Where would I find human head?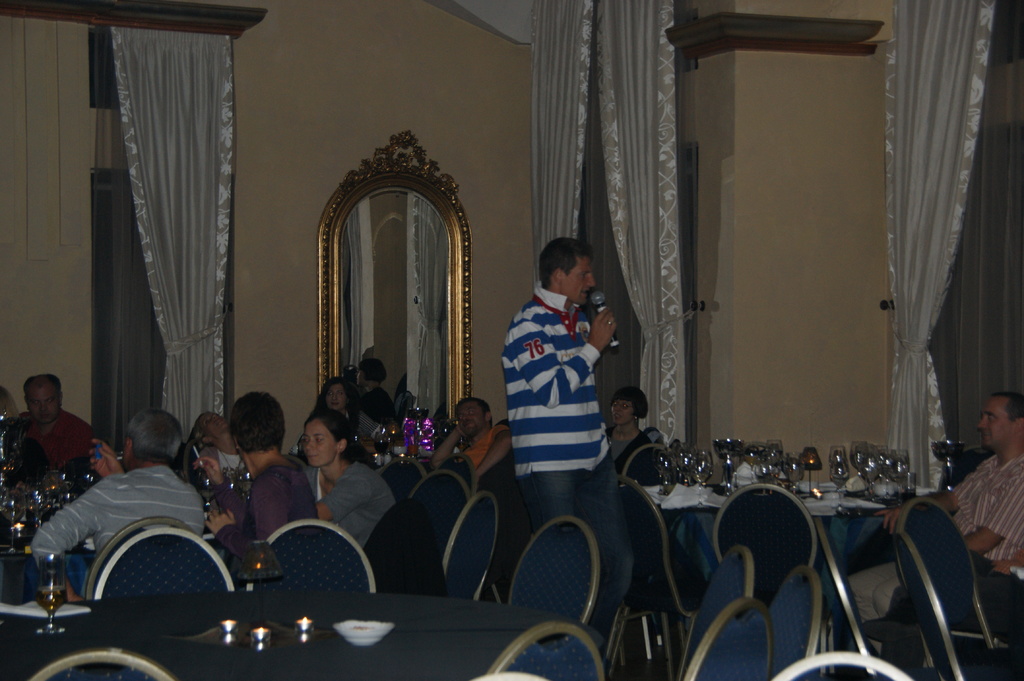
At locate(316, 374, 353, 410).
